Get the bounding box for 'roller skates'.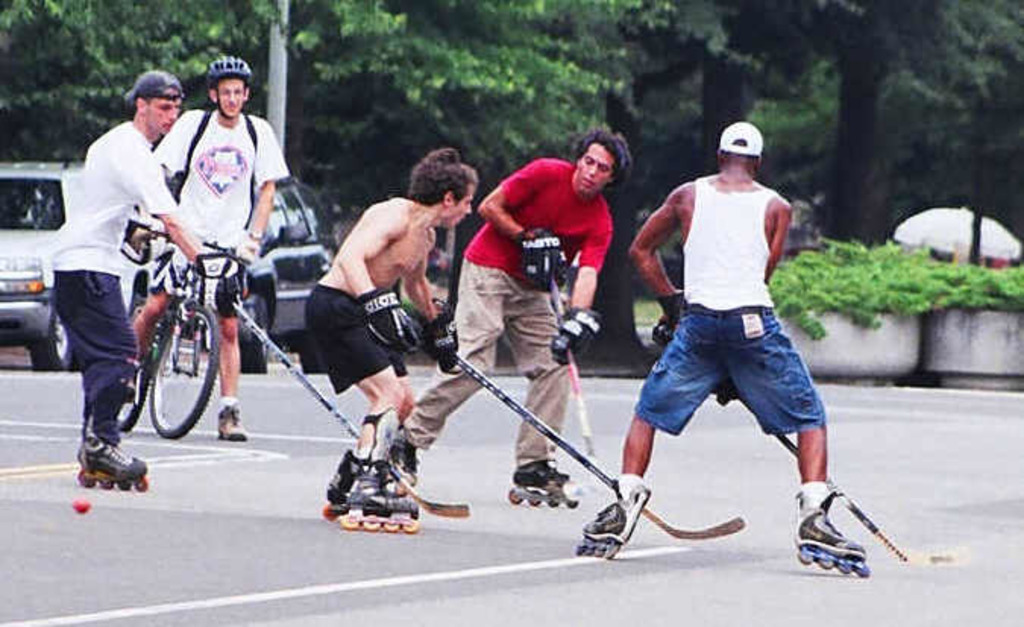
region(796, 490, 874, 578).
